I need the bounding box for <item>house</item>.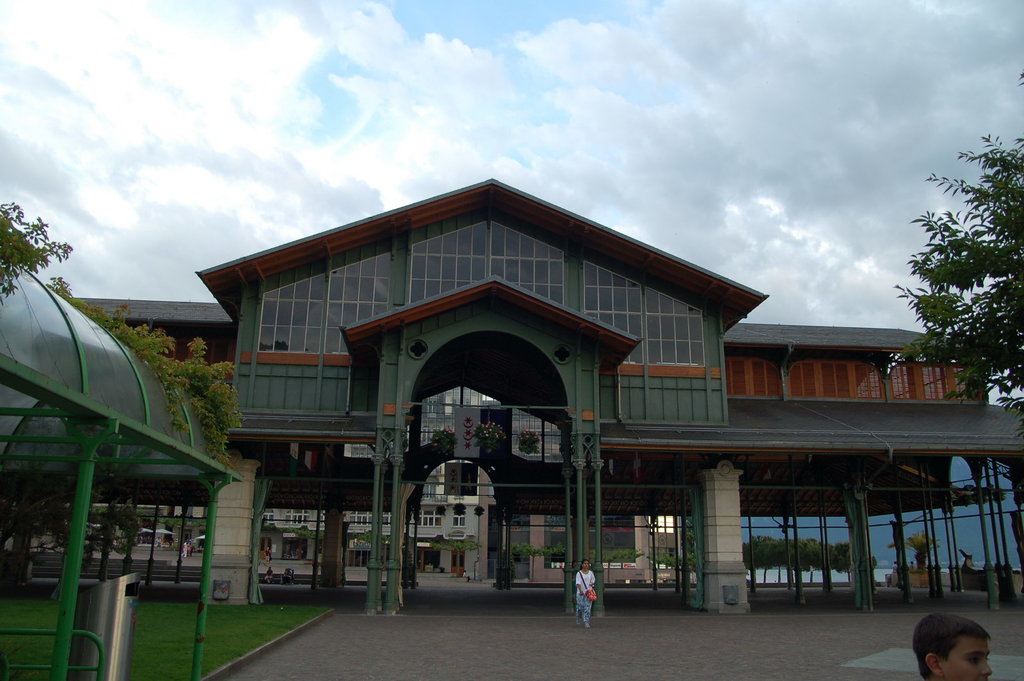
Here it is: [73, 507, 202, 573].
